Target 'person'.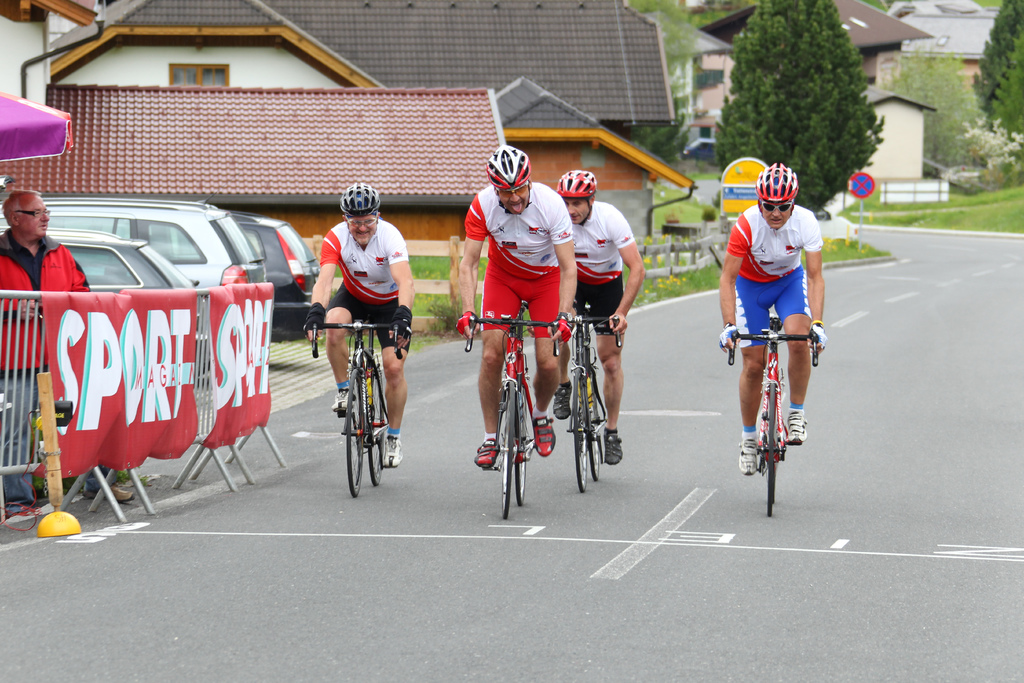
Target region: bbox=(0, 183, 94, 457).
